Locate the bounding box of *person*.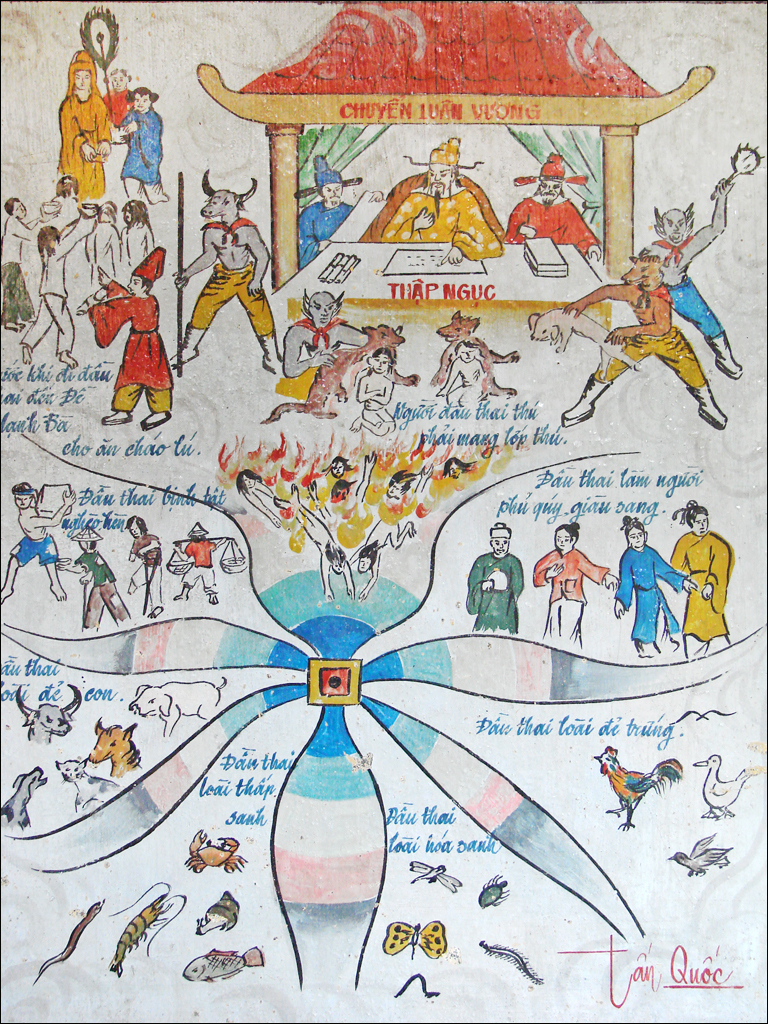
Bounding box: detection(179, 519, 208, 602).
